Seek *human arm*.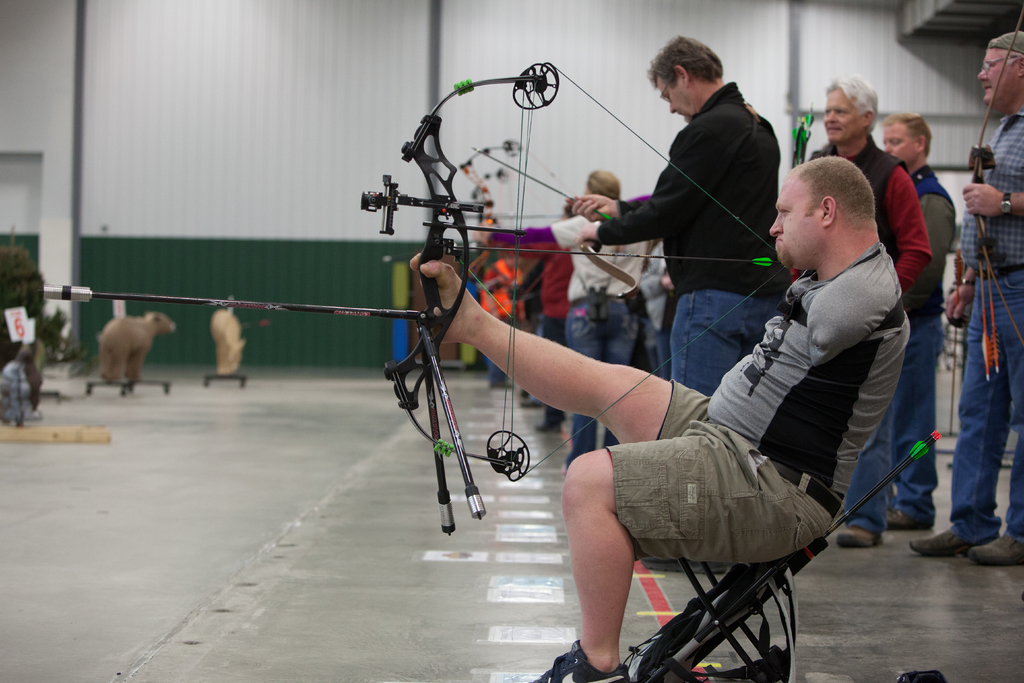
[960,183,1023,220].
